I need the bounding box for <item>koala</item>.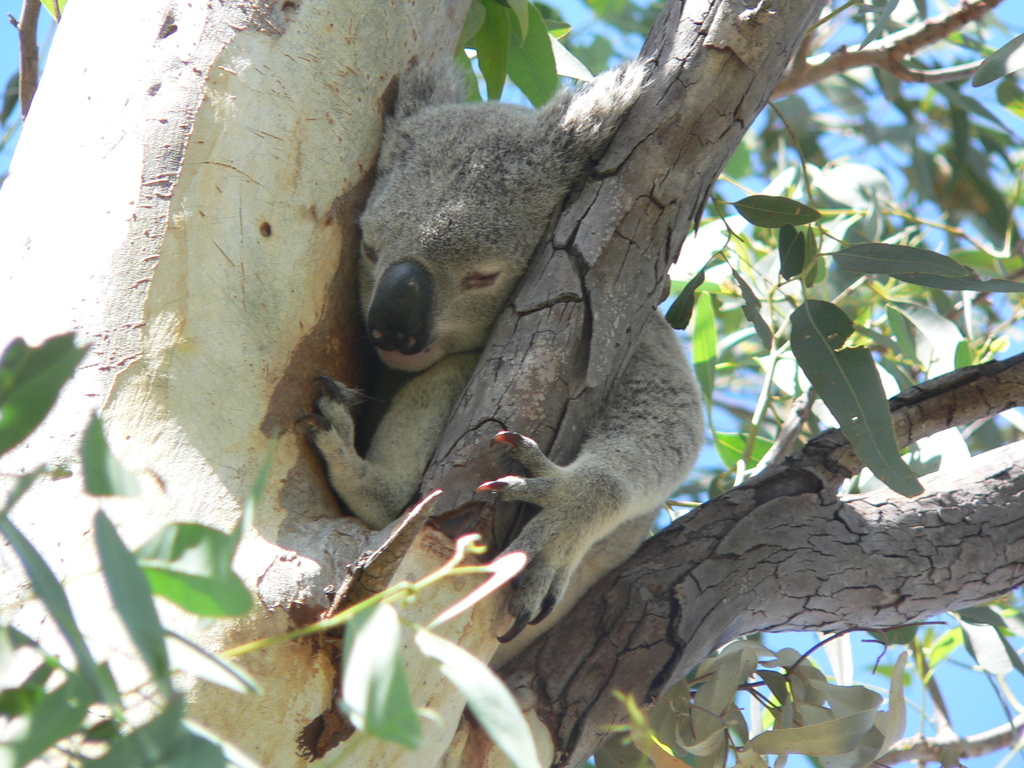
Here it is: l=299, t=60, r=707, b=647.
